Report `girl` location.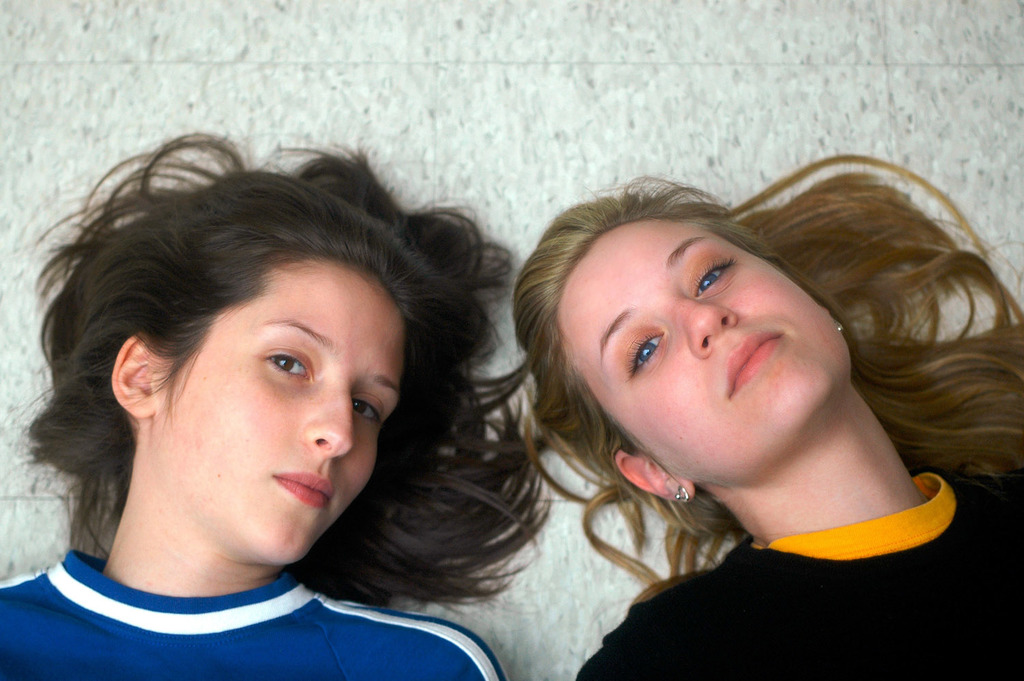
Report: bbox(0, 131, 554, 680).
